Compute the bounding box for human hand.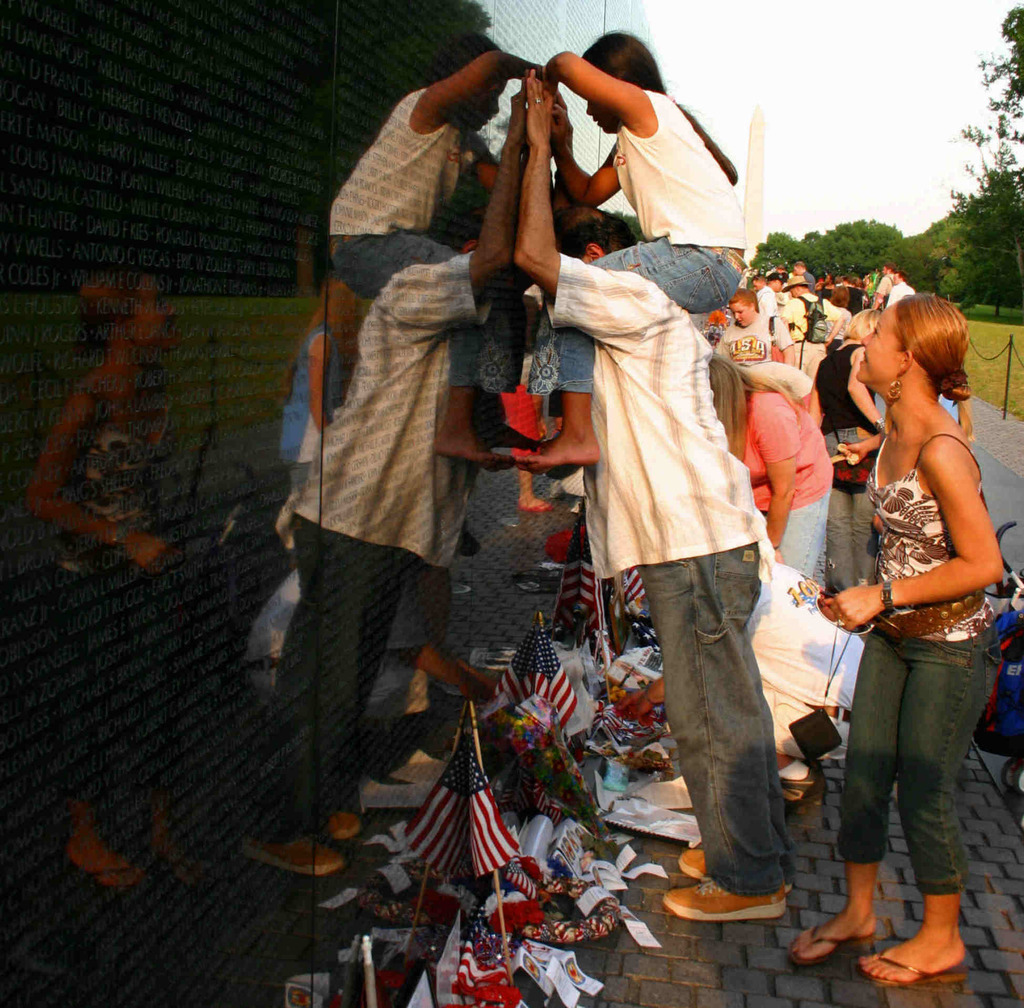
pyautogui.locateOnScreen(835, 439, 871, 471).
